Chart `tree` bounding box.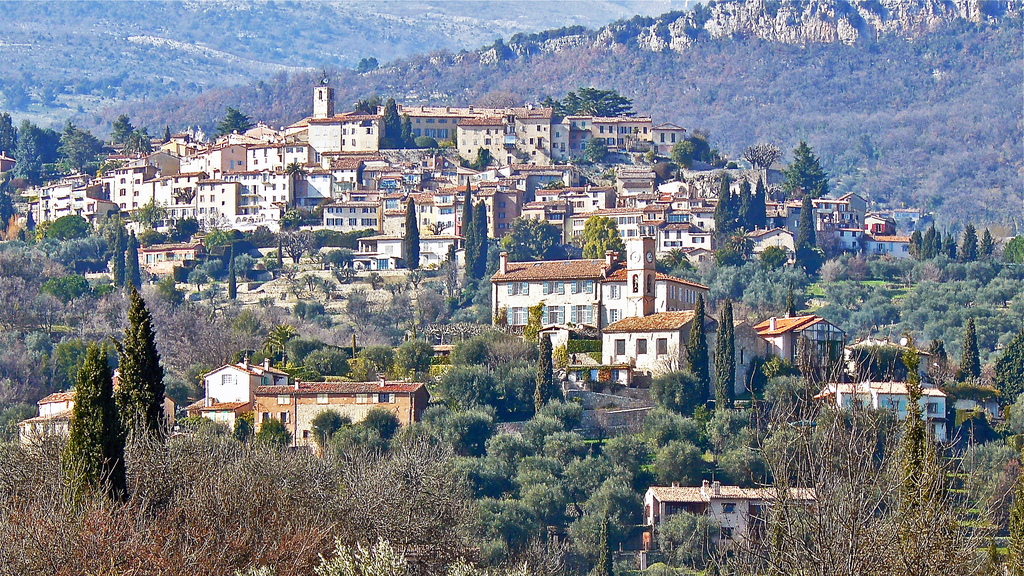
Charted: crop(532, 335, 550, 412).
